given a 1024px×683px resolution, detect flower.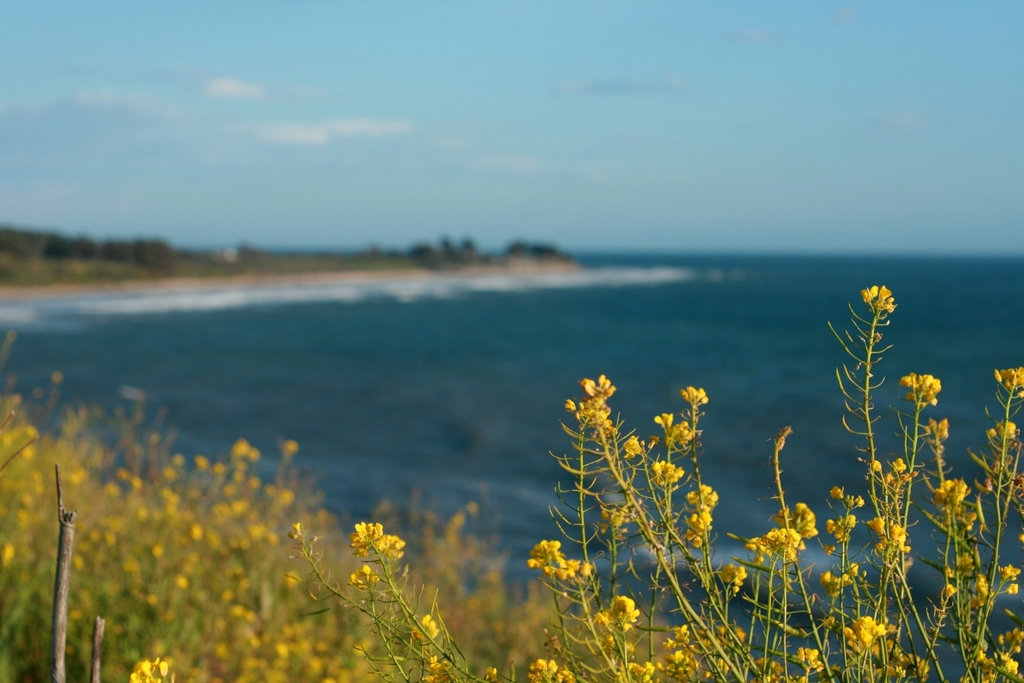
box(677, 383, 707, 406).
